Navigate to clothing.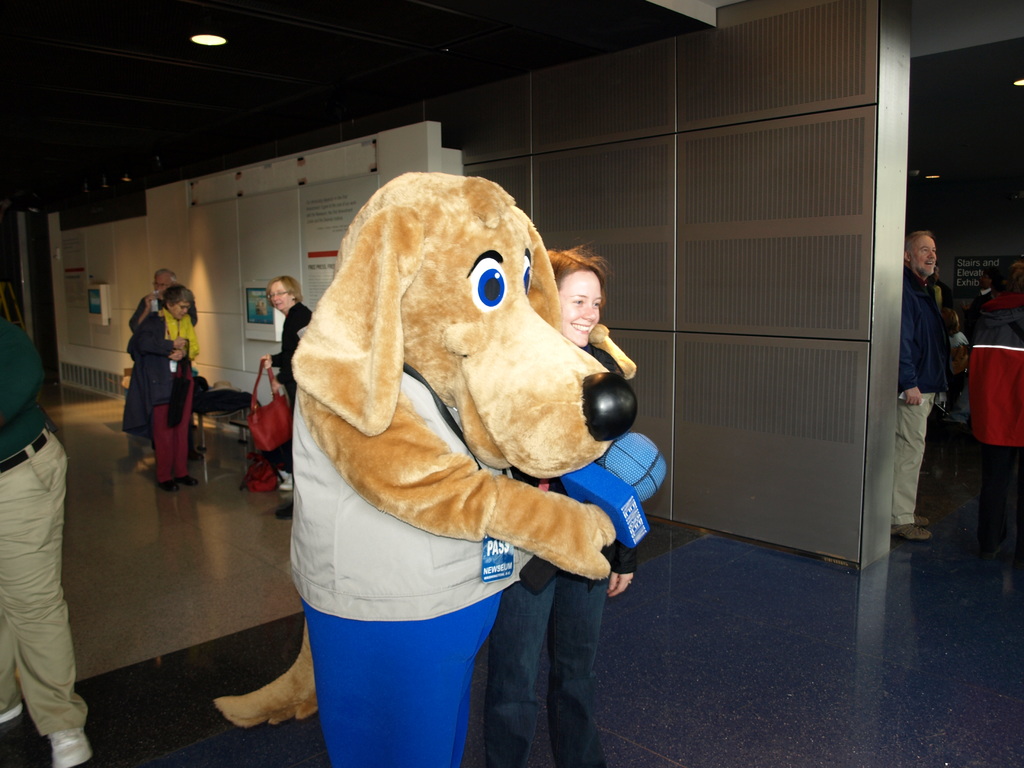
Navigation target: 895/264/945/532.
